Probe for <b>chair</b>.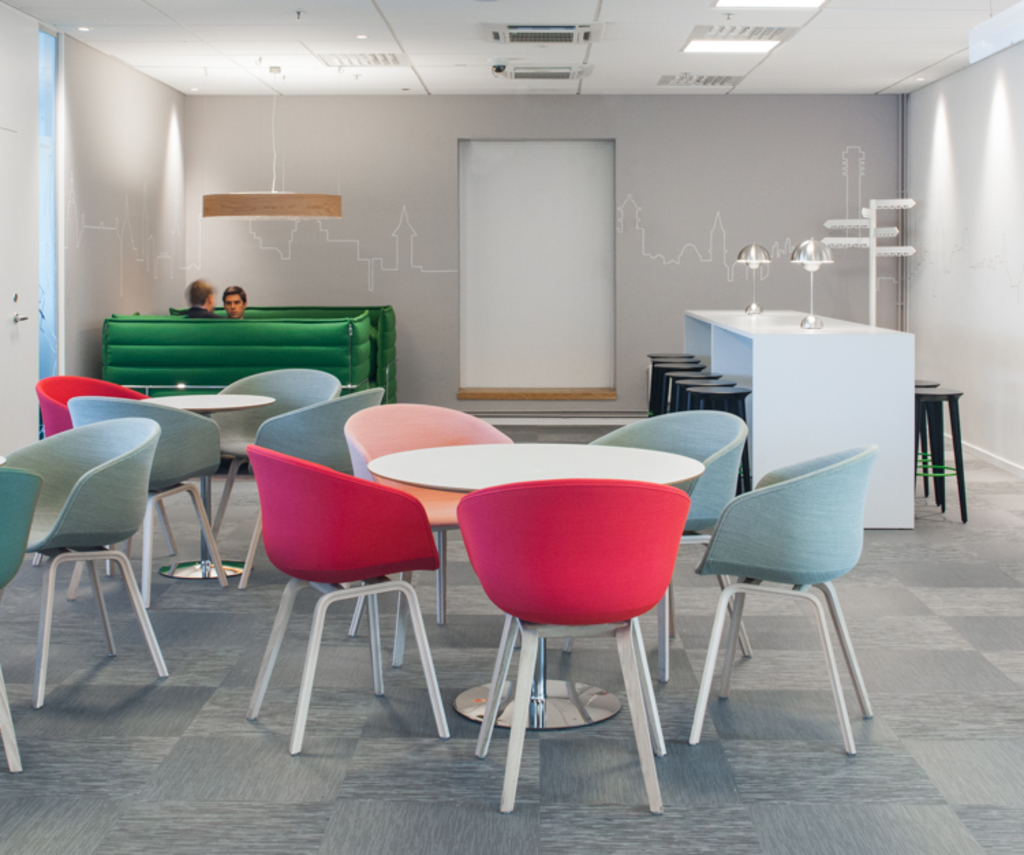
Probe result: bbox=(67, 393, 238, 598).
